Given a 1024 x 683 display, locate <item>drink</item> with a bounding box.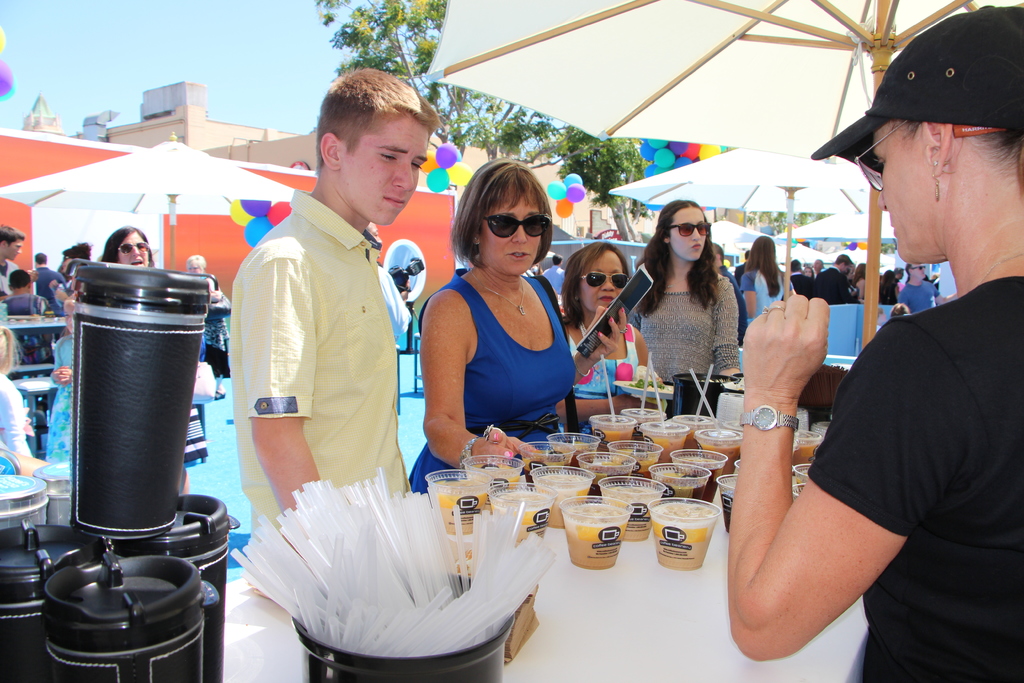
Located: [604, 498, 657, 544].
